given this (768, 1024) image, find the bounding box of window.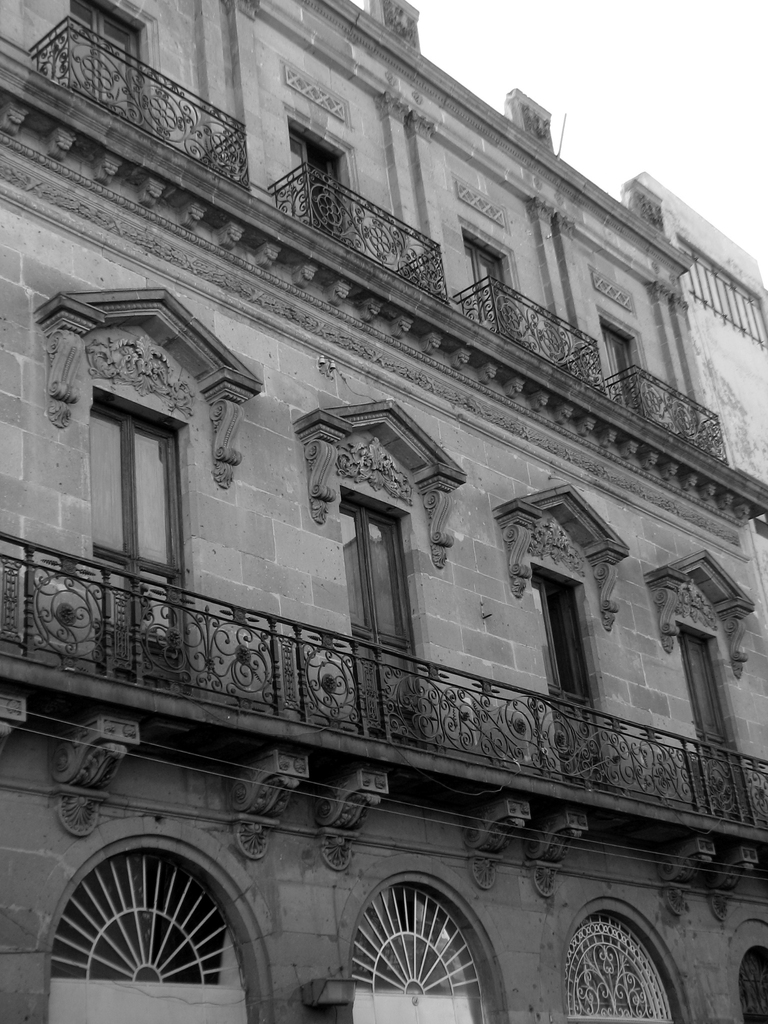
{"x1": 61, "y1": 6, "x2": 97, "y2": 86}.
